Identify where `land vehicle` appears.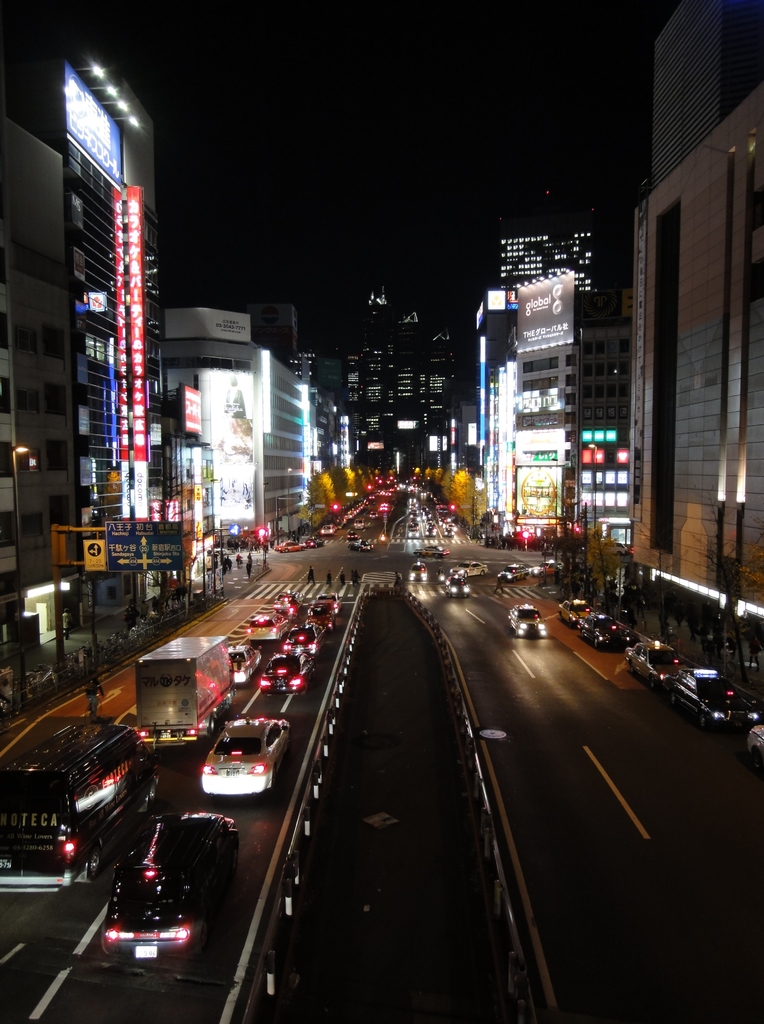
Appears at (left=408, top=560, right=429, bottom=586).
